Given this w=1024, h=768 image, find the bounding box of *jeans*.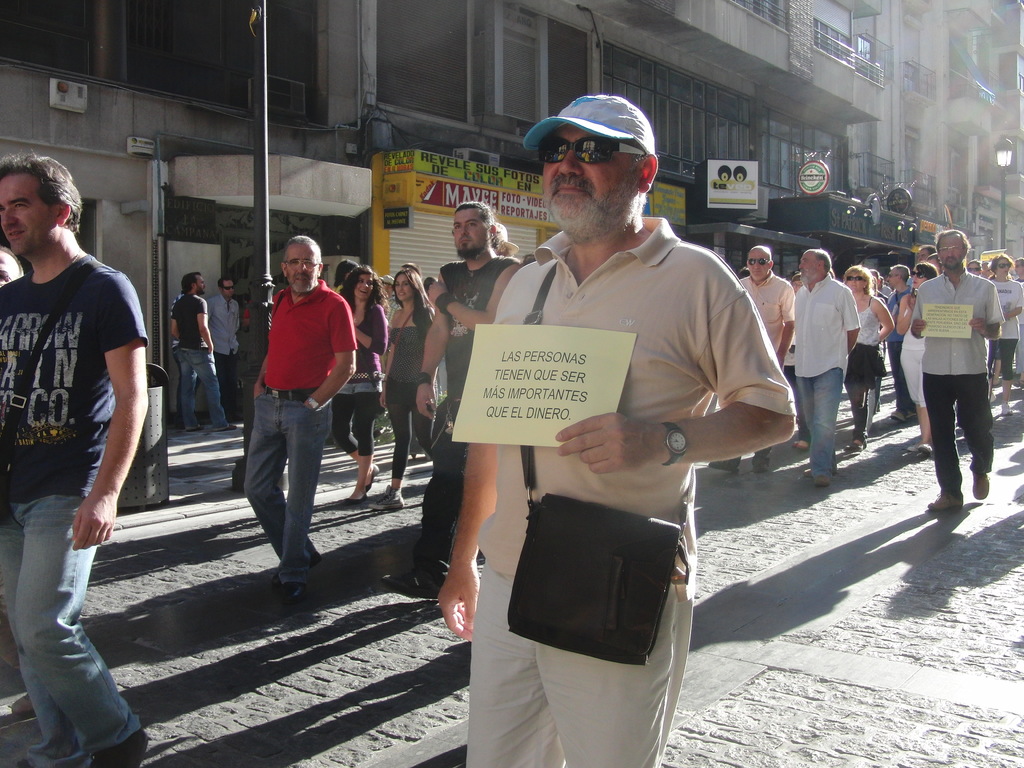
887, 344, 905, 413.
